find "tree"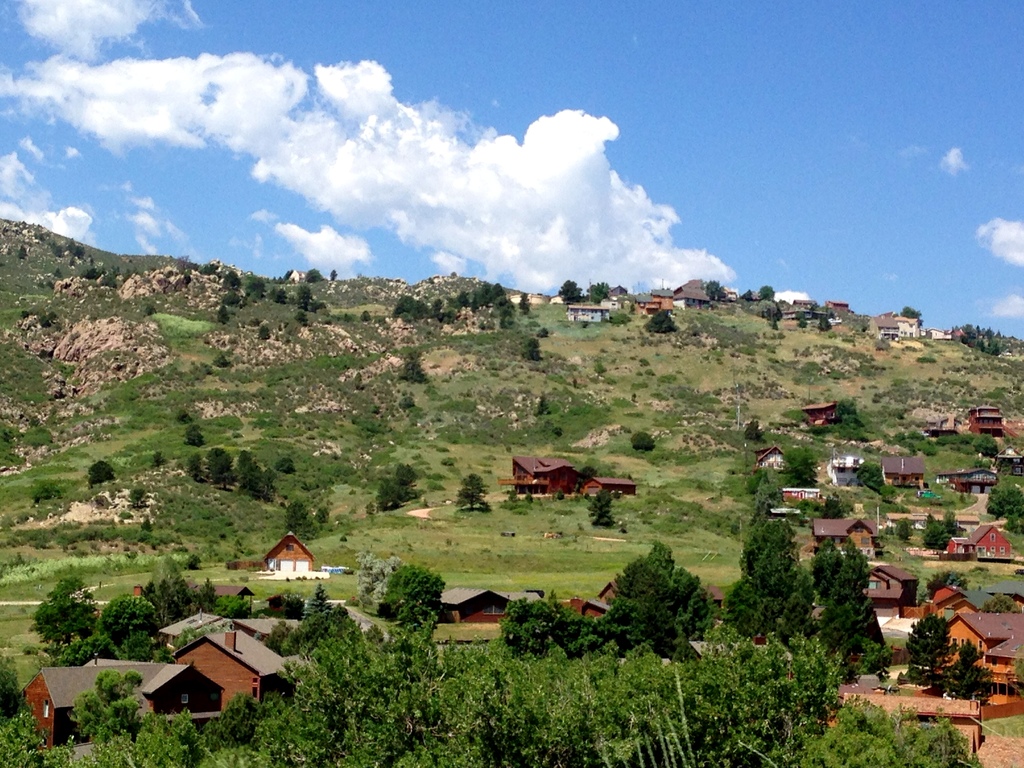
bbox(982, 486, 1023, 536)
